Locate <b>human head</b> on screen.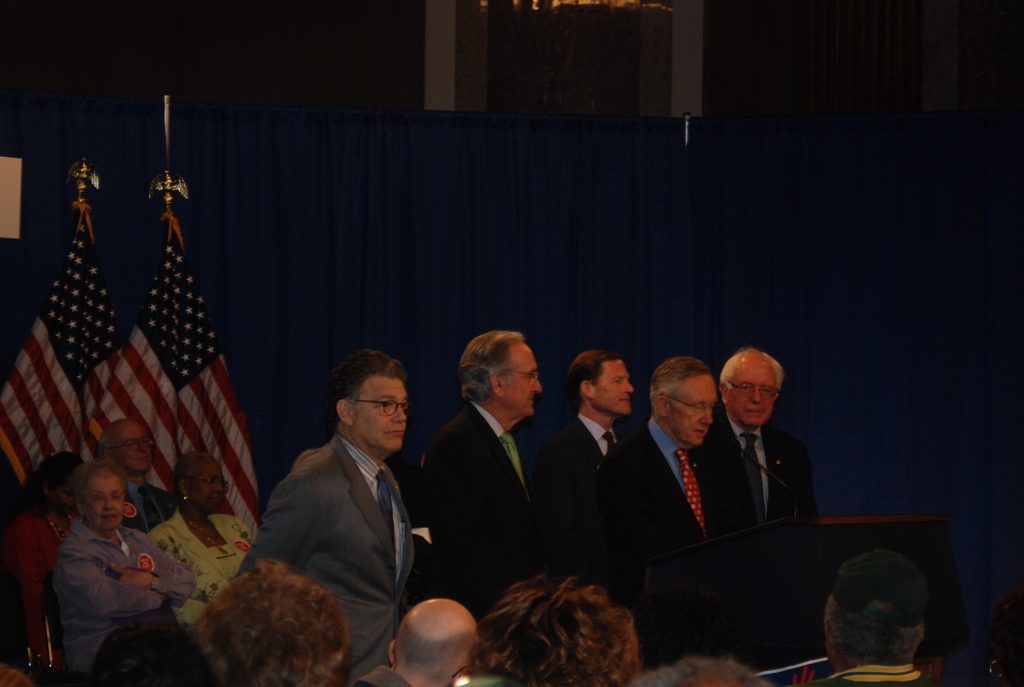
On screen at bbox=[459, 330, 541, 422].
